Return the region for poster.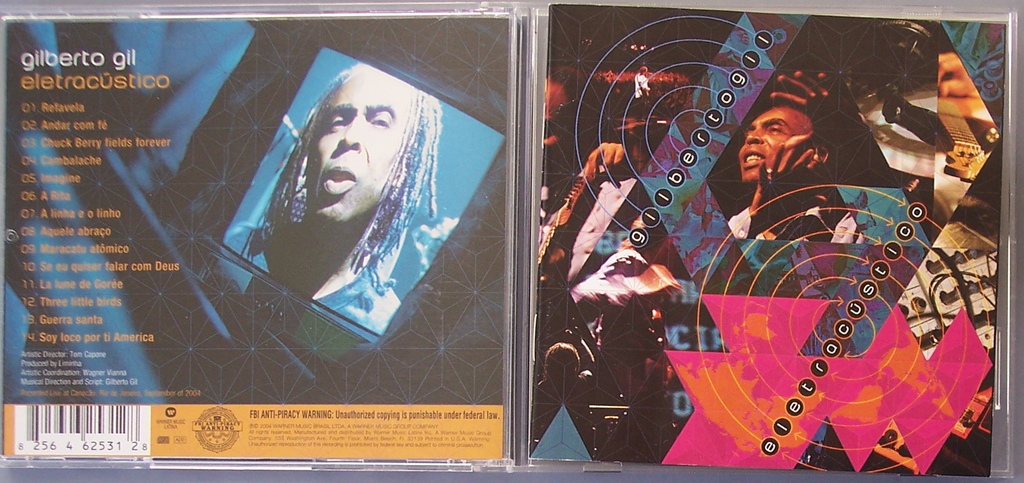
1,20,508,464.
